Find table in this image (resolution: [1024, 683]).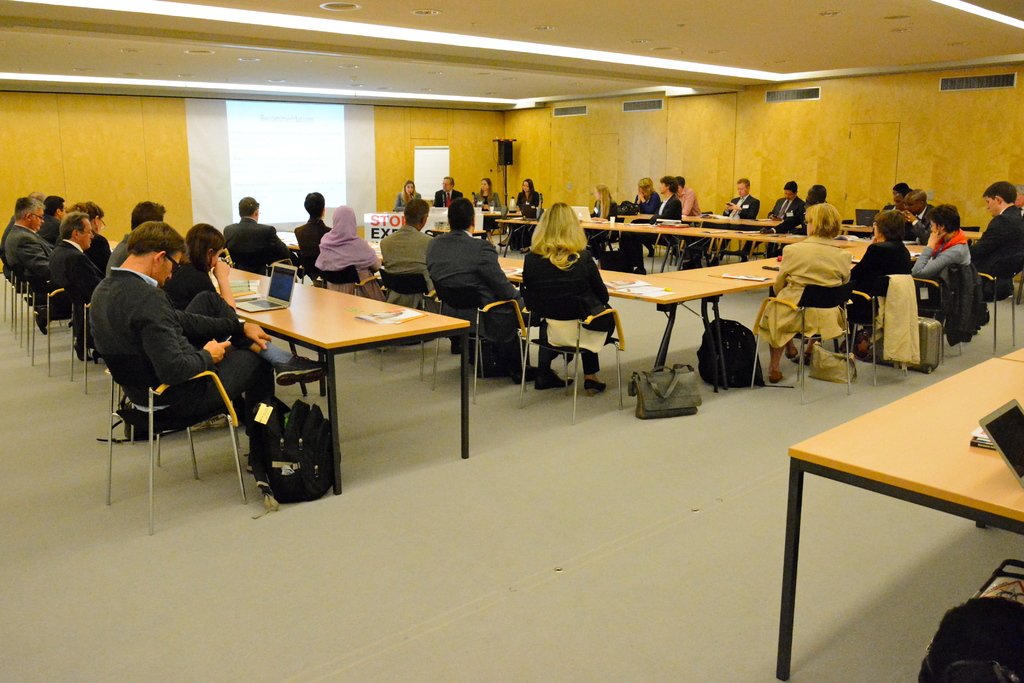
<box>760,328,1023,661</box>.
